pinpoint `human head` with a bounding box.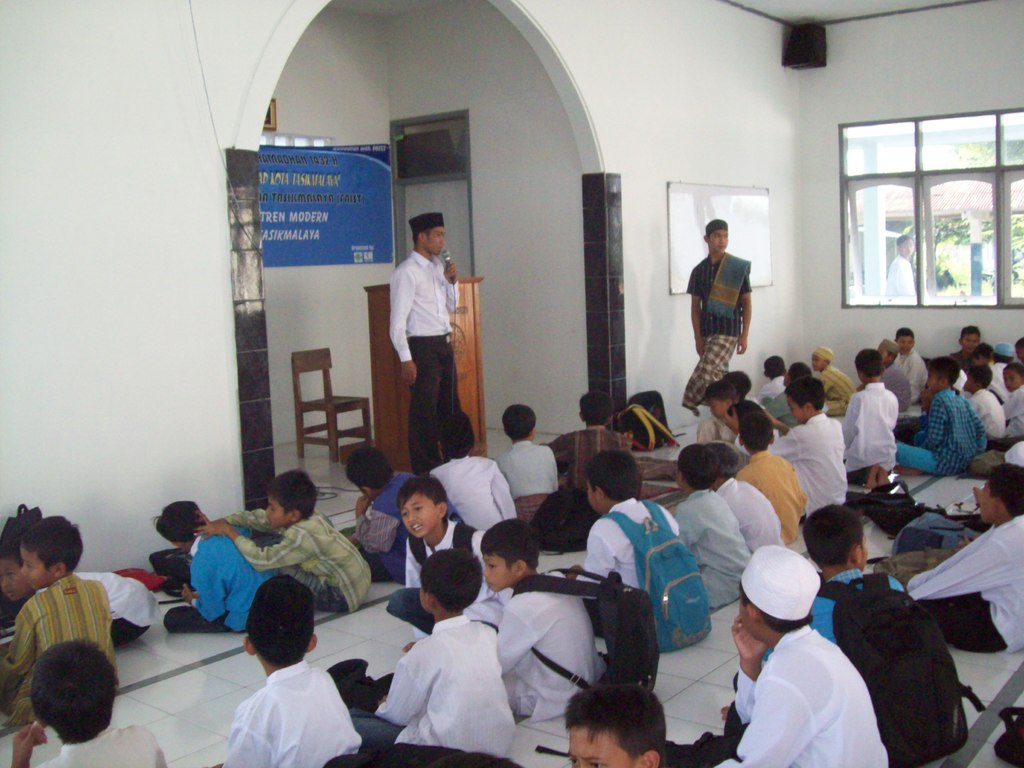
box(1001, 362, 1023, 392).
